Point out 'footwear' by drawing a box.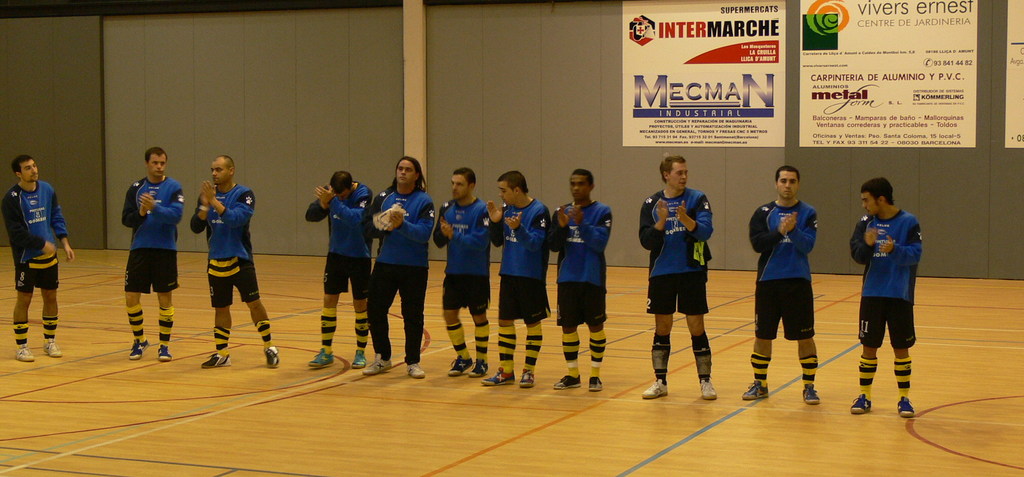
307,346,335,368.
